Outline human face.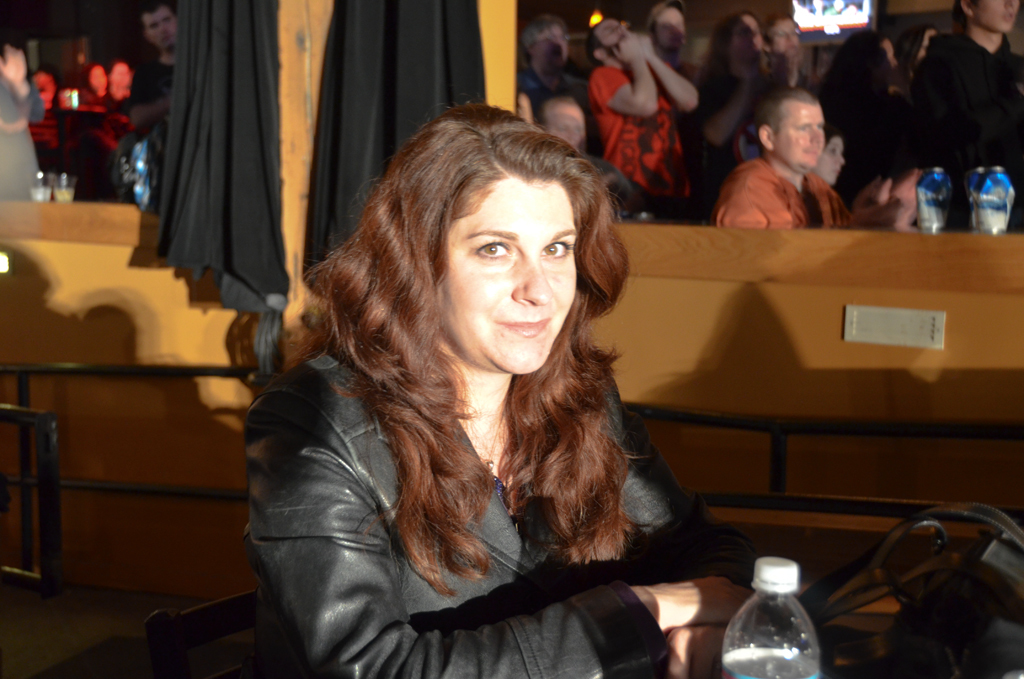
Outline: {"left": 775, "top": 101, "right": 826, "bottom": 169}.
